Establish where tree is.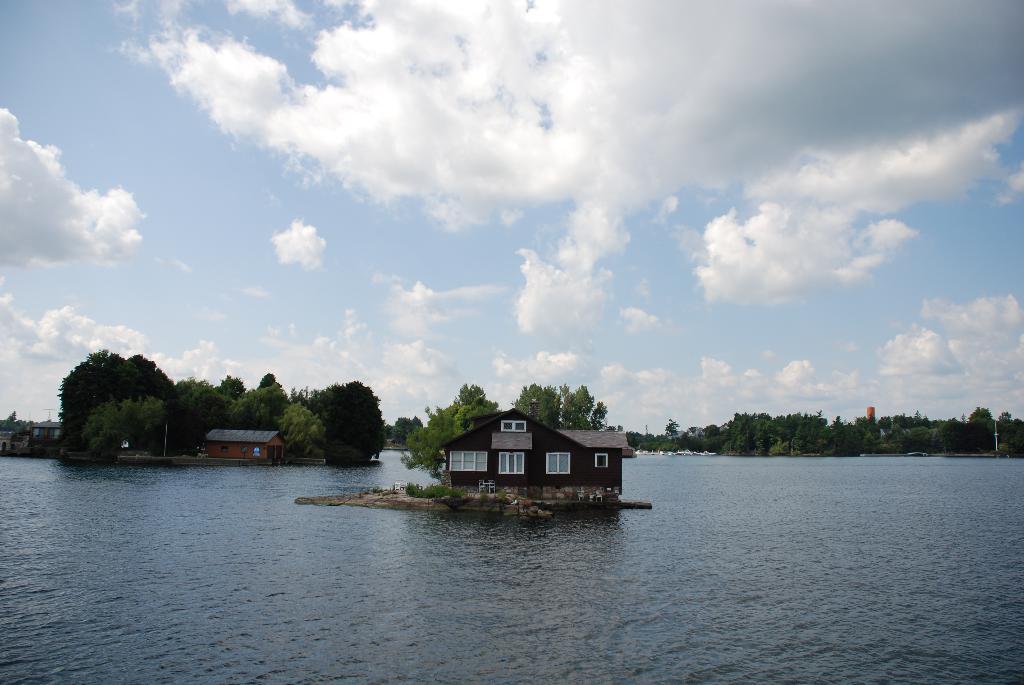
Established at Rect(397, 384, 500, 478).
